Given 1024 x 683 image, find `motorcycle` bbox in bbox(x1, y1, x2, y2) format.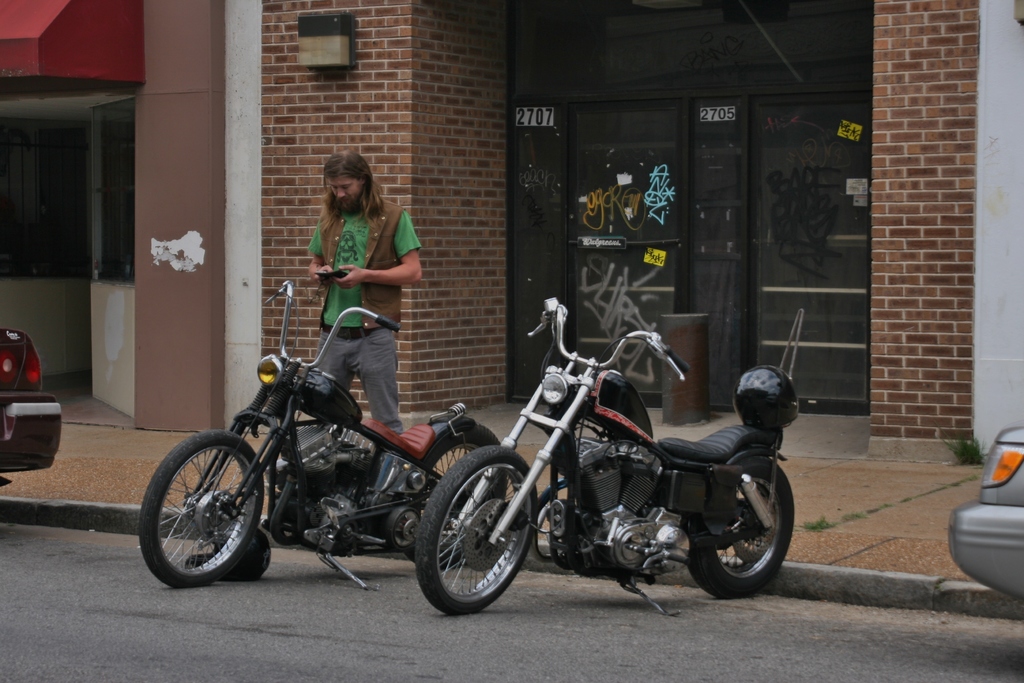
bbox(404, 323, 813, 624).
